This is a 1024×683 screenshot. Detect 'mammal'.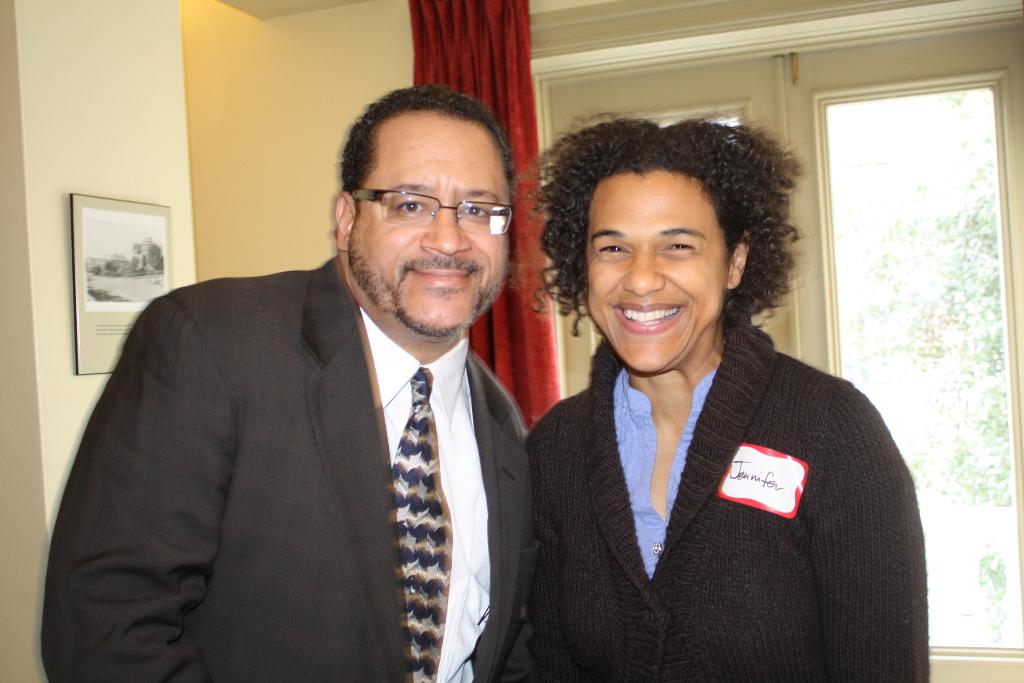
(35, 83, 532, 682).
